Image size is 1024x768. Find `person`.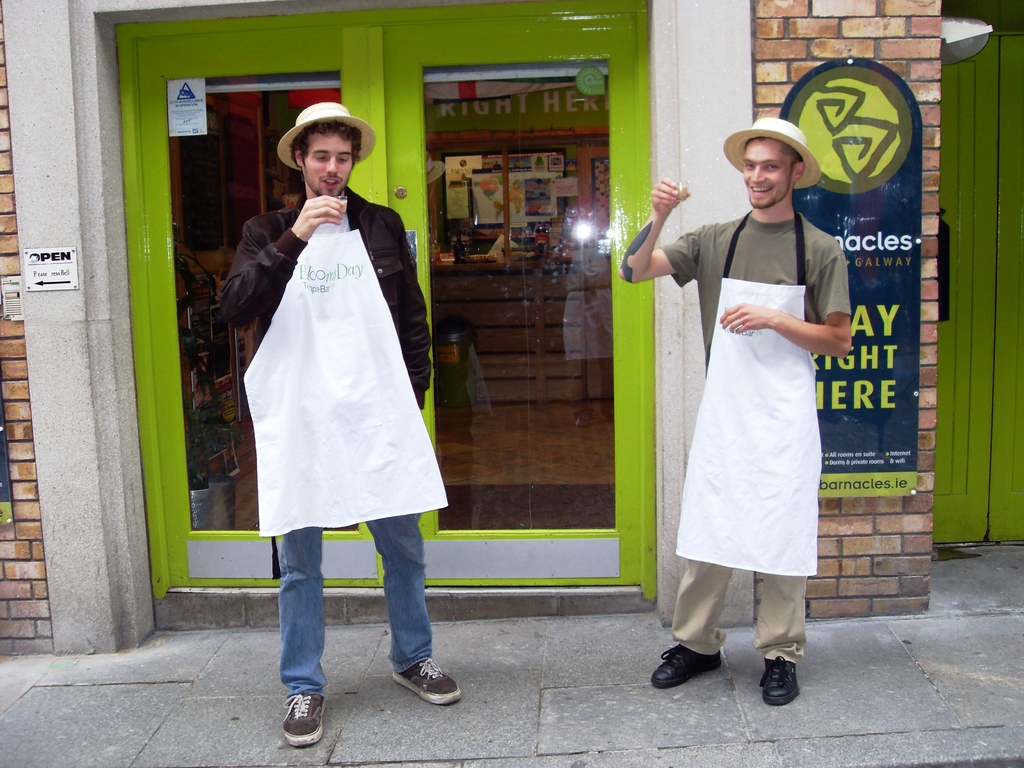
(623, 124, 850, 700).
